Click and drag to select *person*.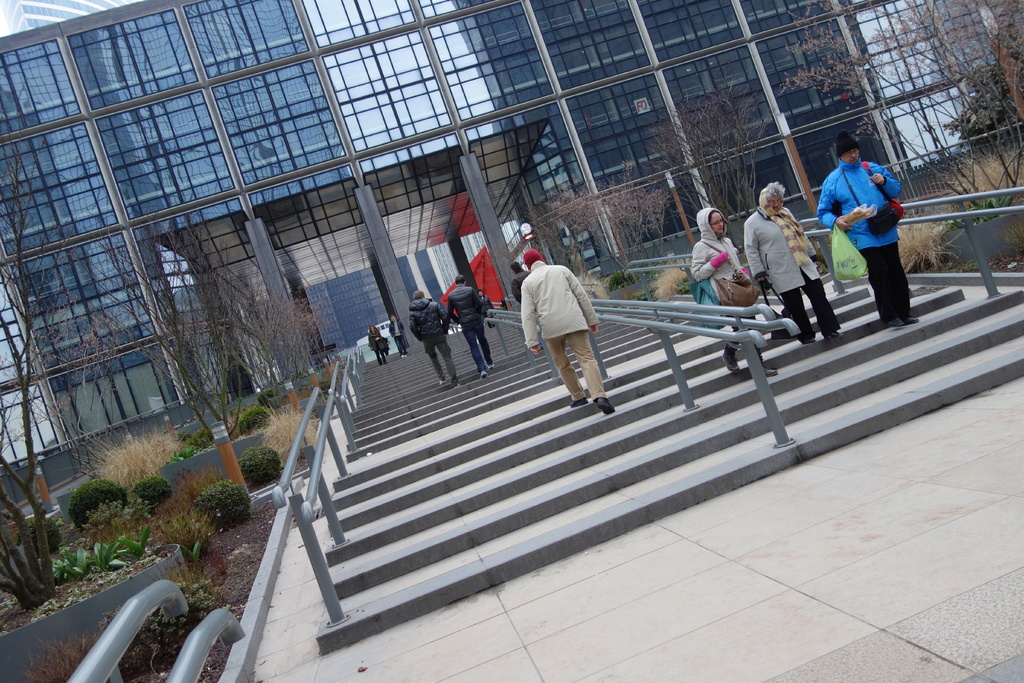
Selection: 690, 204, 779, 378.
